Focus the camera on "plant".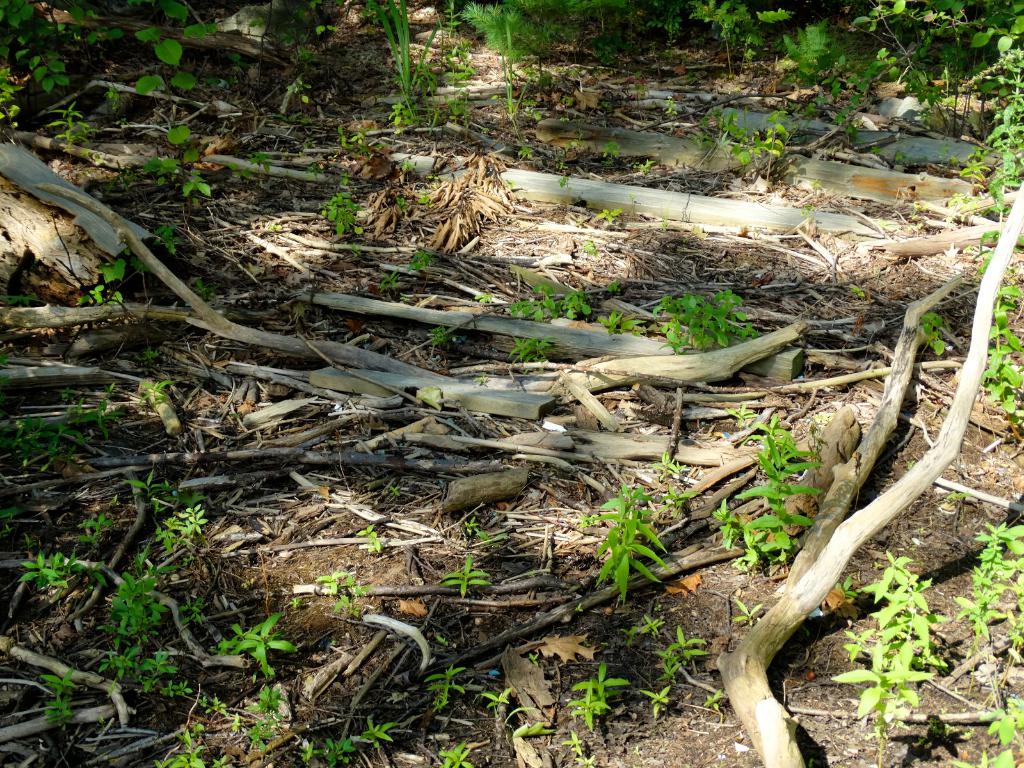
Focus region: Rect(647, 451, 697, 519).
